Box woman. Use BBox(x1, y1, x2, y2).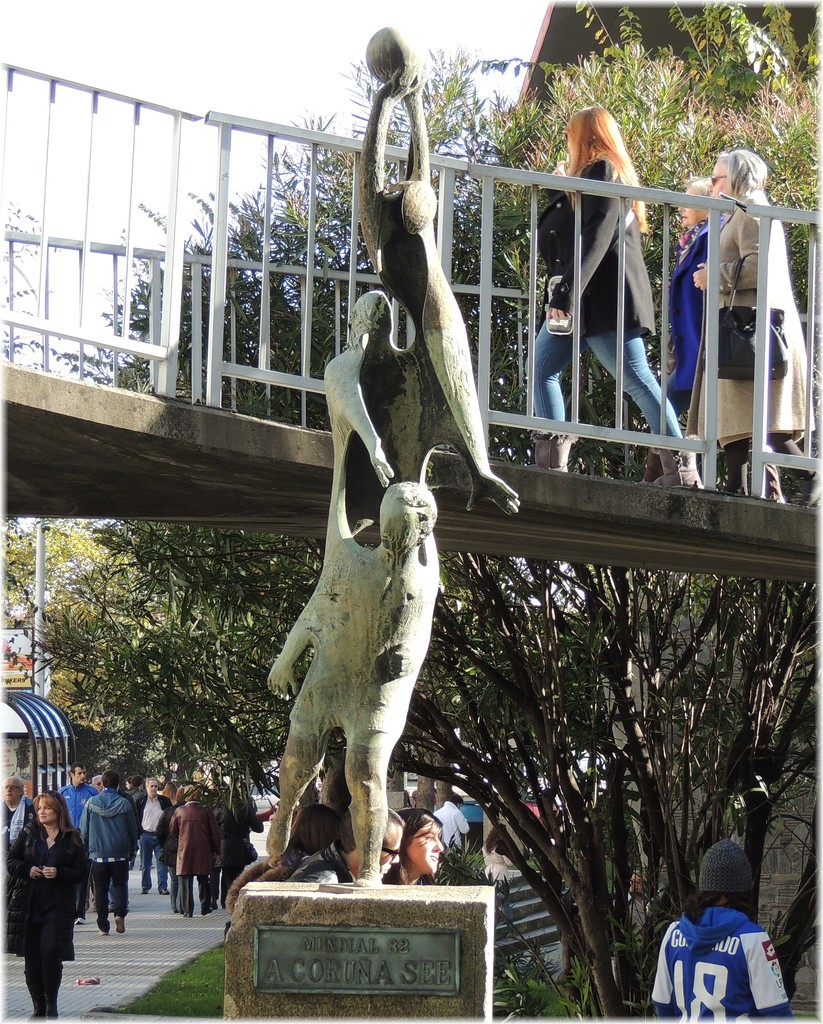
BBox(519, 111, 701, 487).
